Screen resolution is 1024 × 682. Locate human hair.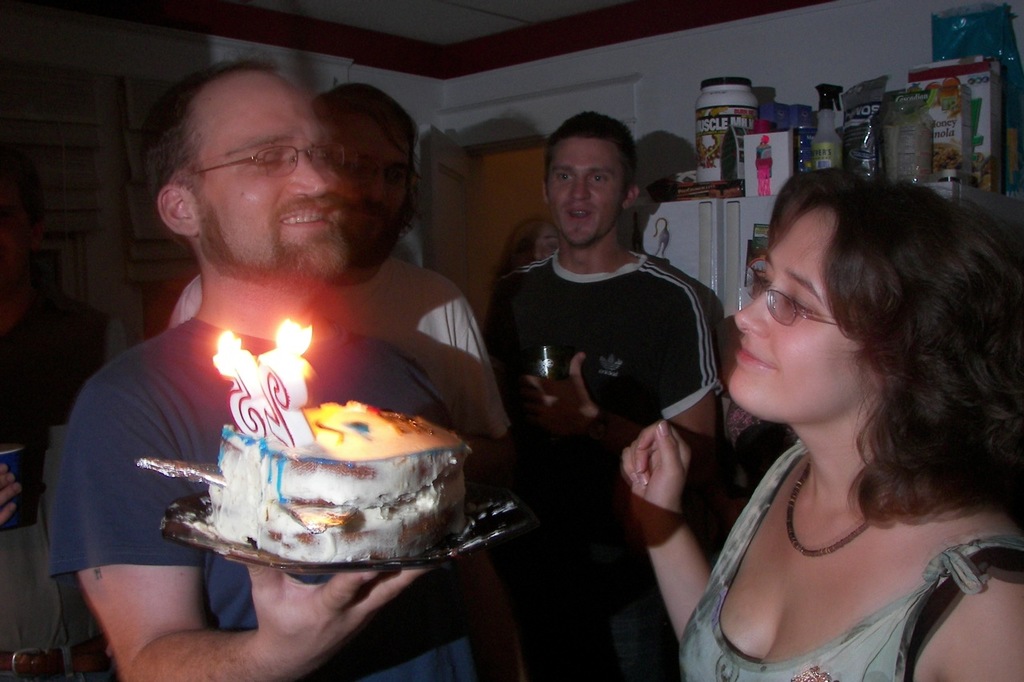
select_region(737, 166, 999, 546).
